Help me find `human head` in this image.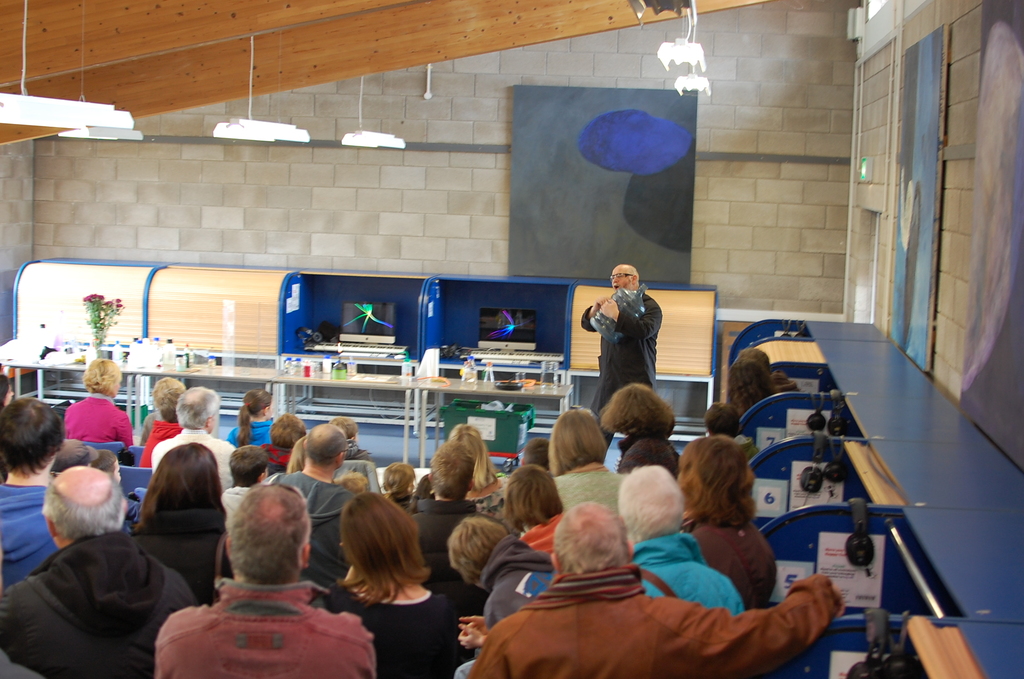
Found it: select_region(622, 463, 687, 544).
